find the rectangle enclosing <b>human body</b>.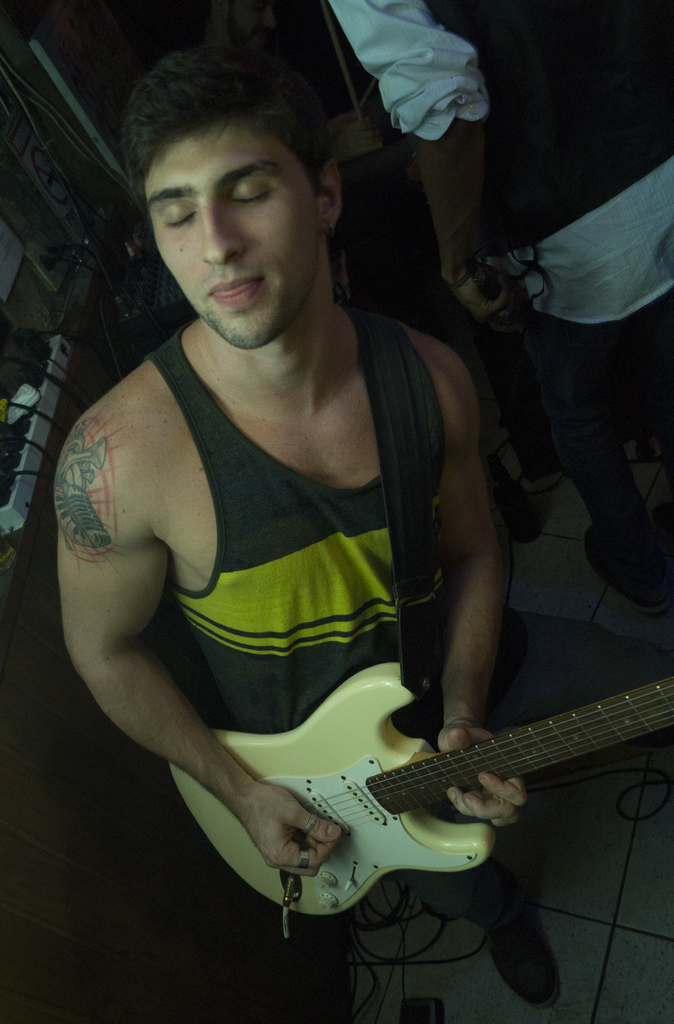
Rect(56, 28, 519, 924).
